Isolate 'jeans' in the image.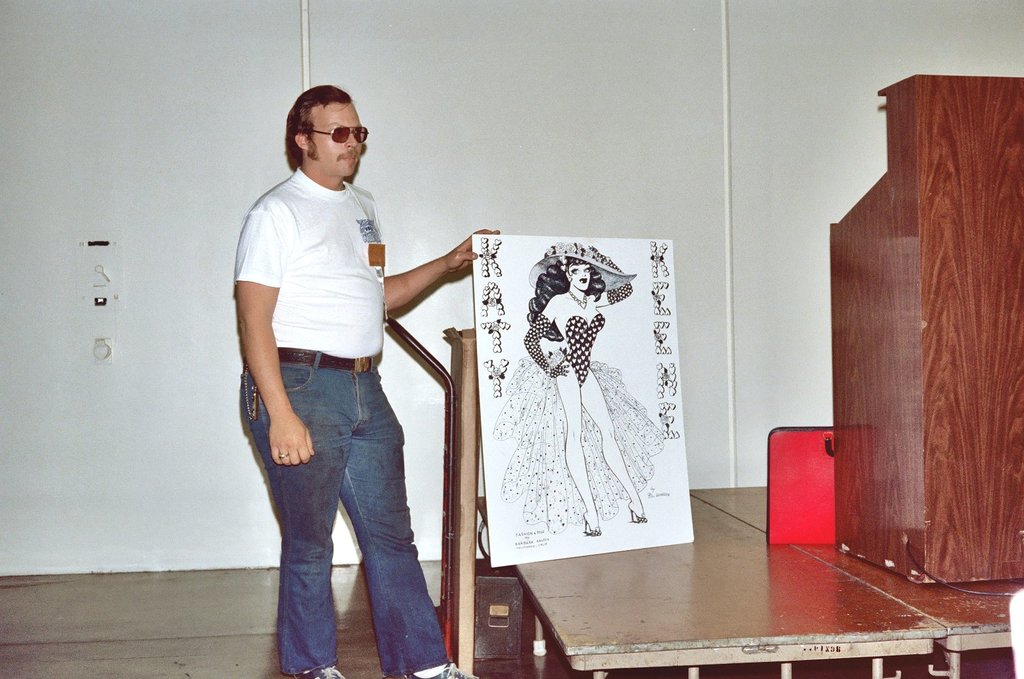
Isolated region: 253 358 453 678.
